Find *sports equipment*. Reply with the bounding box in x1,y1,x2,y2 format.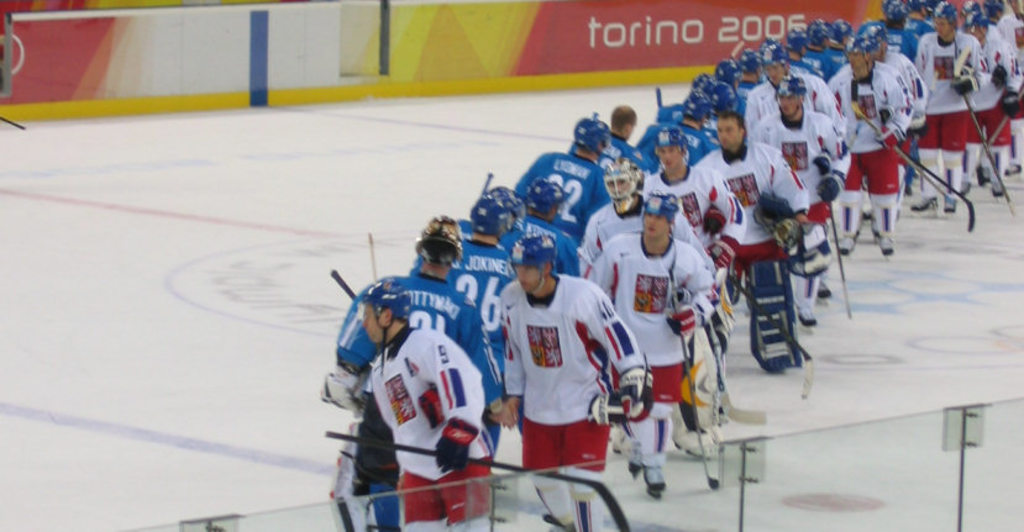
926,0,957,32.
